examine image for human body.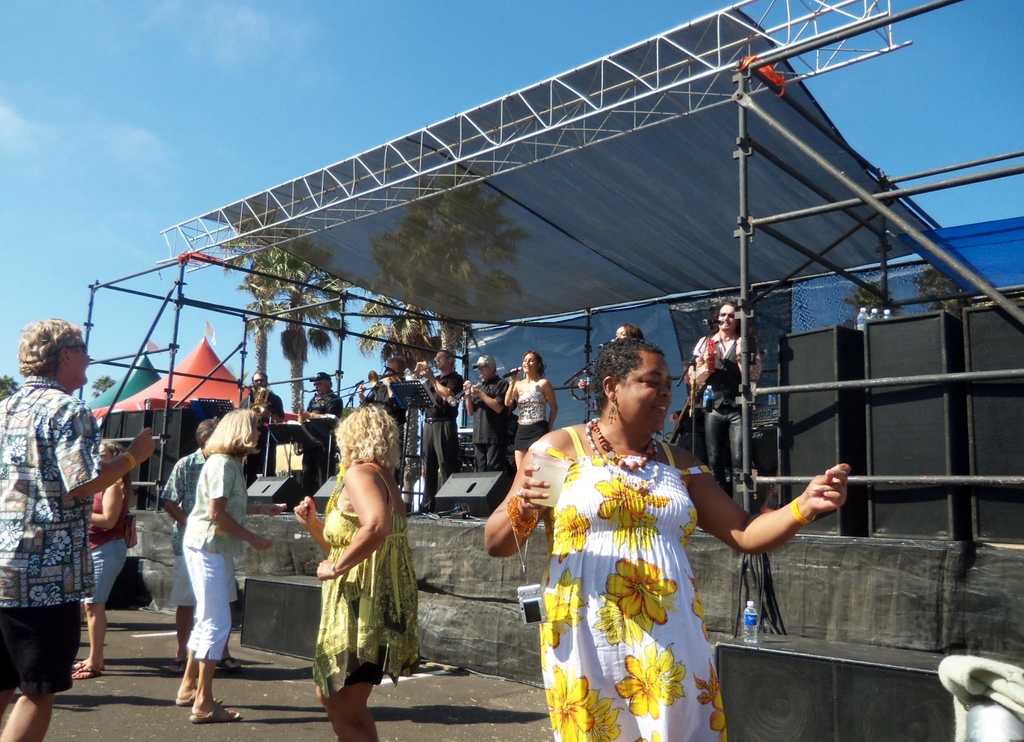
Examination result: {"left": 681, "top": 332, "right": 762, "bottom": 506}.
